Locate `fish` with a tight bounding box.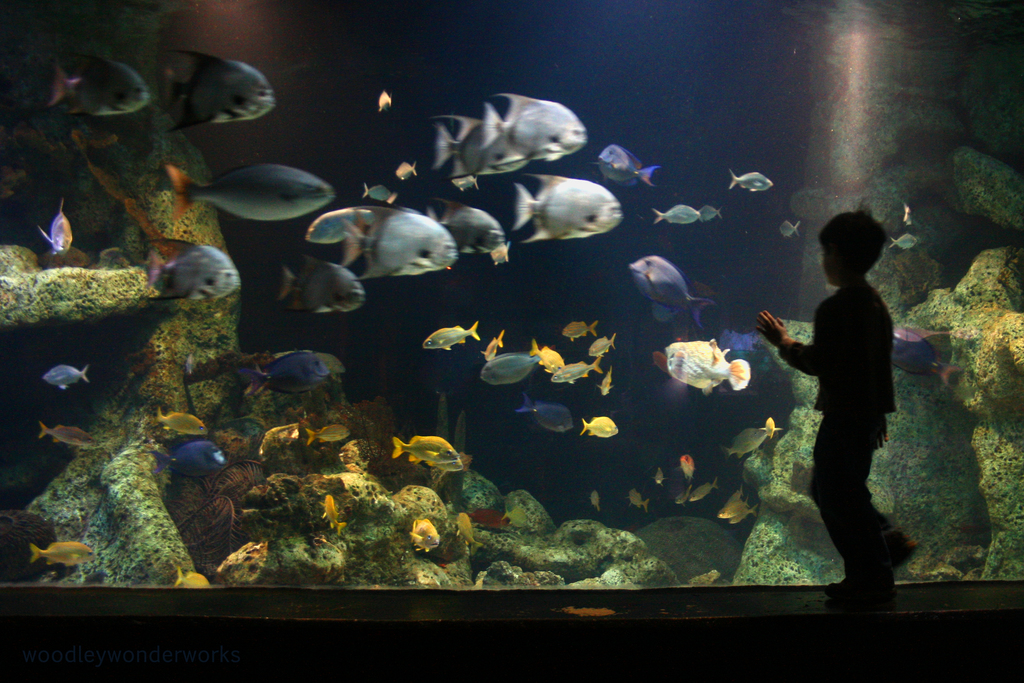
164, 161, 339, 228.
